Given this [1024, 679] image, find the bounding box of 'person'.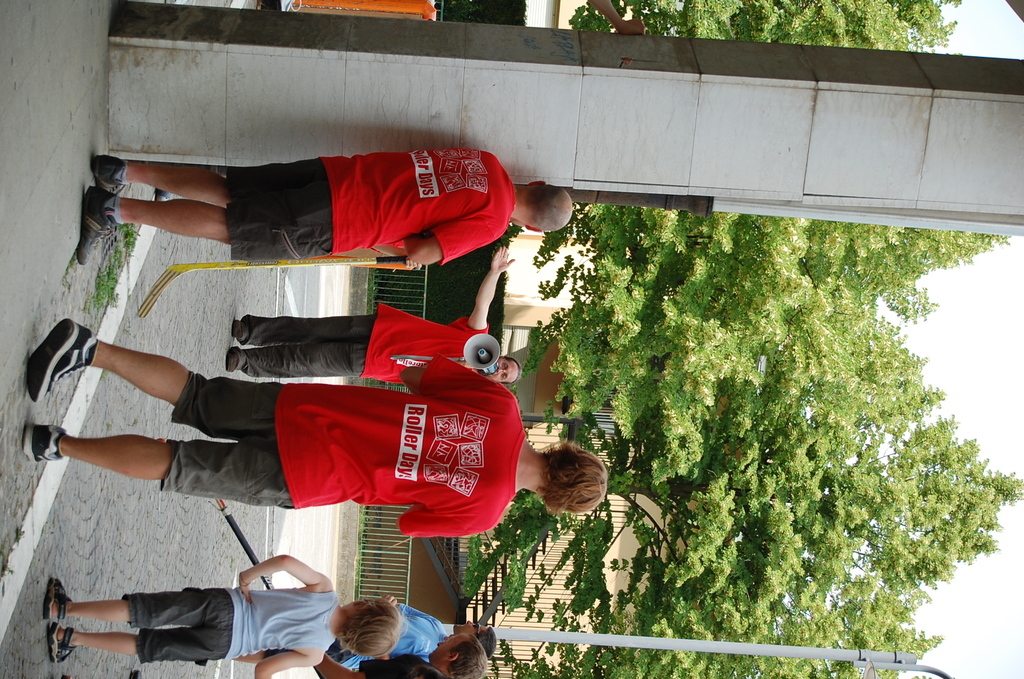
(75, 147, 574, 270).
